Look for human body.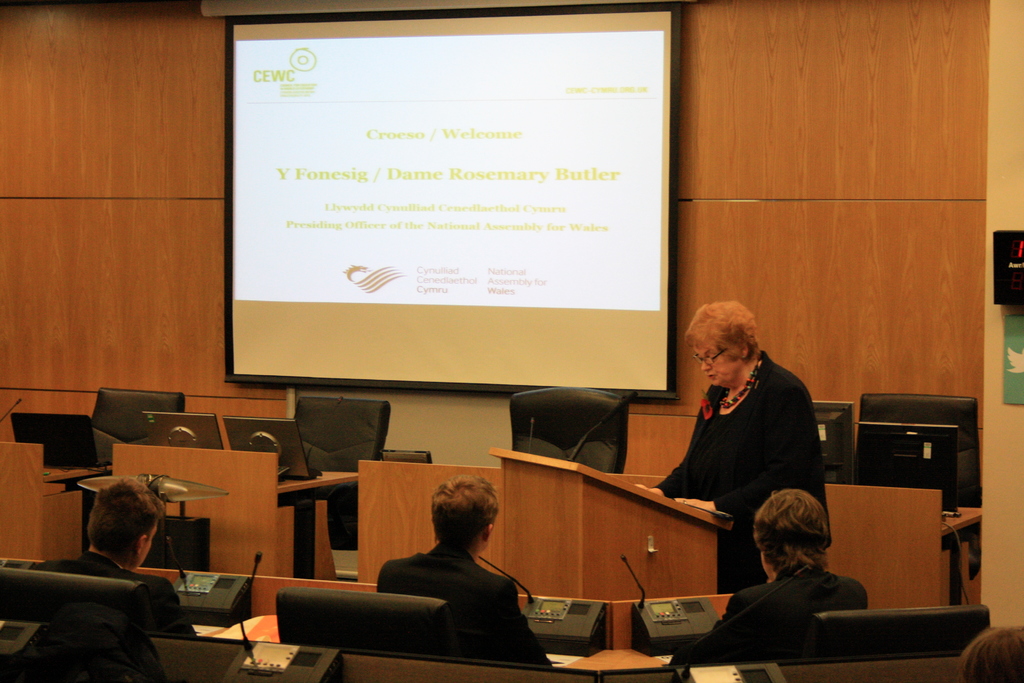
Found: 28/473/200/638.
